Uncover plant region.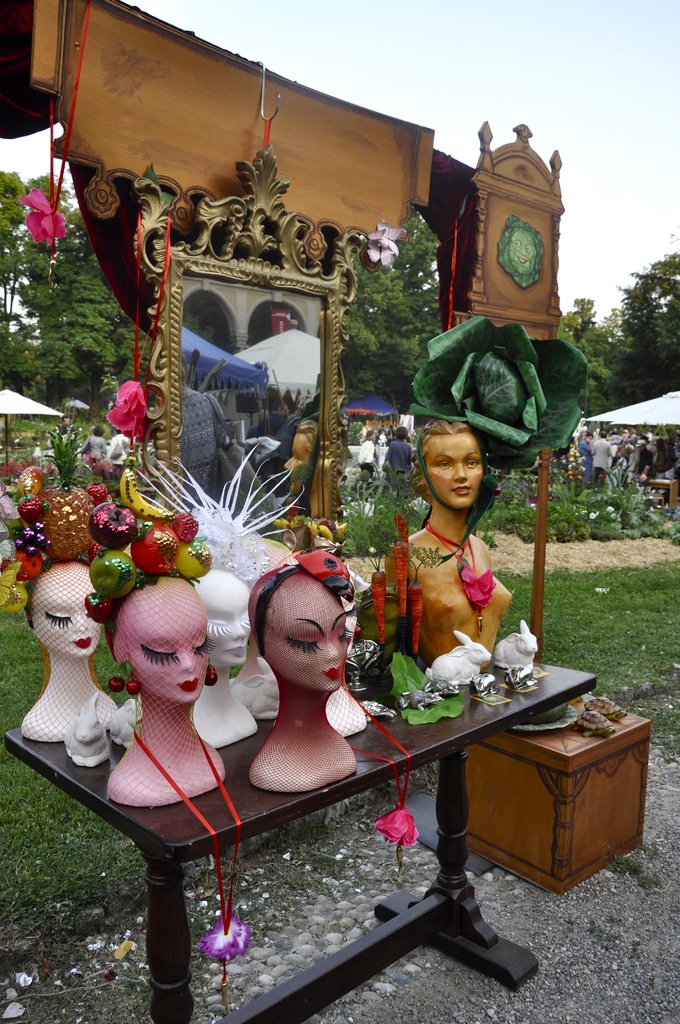
Uncovered: x1=615 y1=474 x2=679 y2=543.
